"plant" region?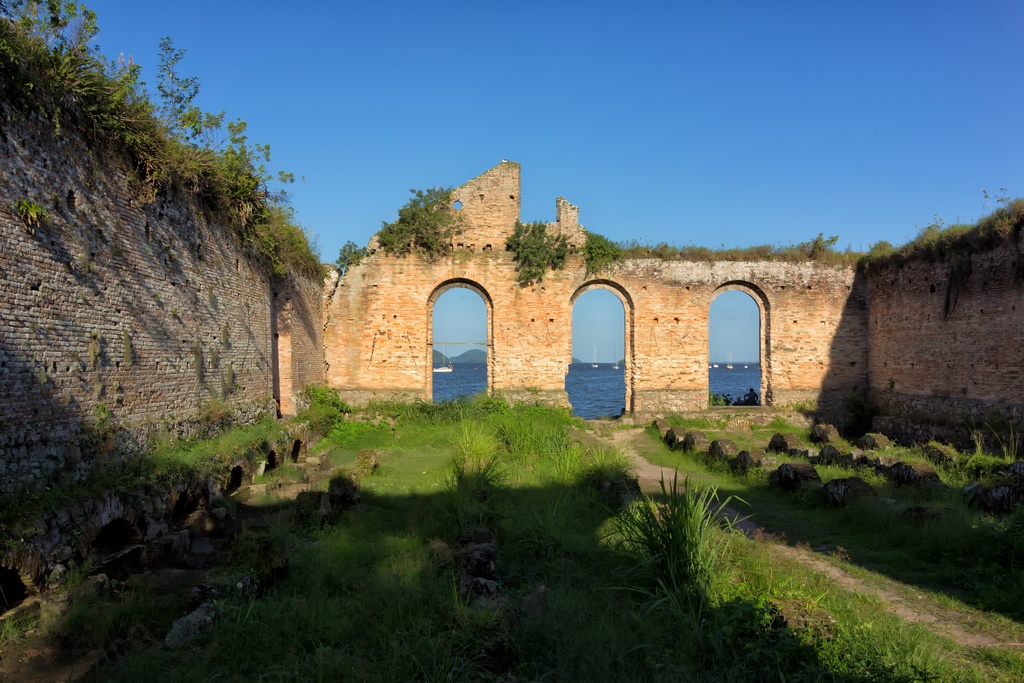
rect(582, 218, 636, 280)
